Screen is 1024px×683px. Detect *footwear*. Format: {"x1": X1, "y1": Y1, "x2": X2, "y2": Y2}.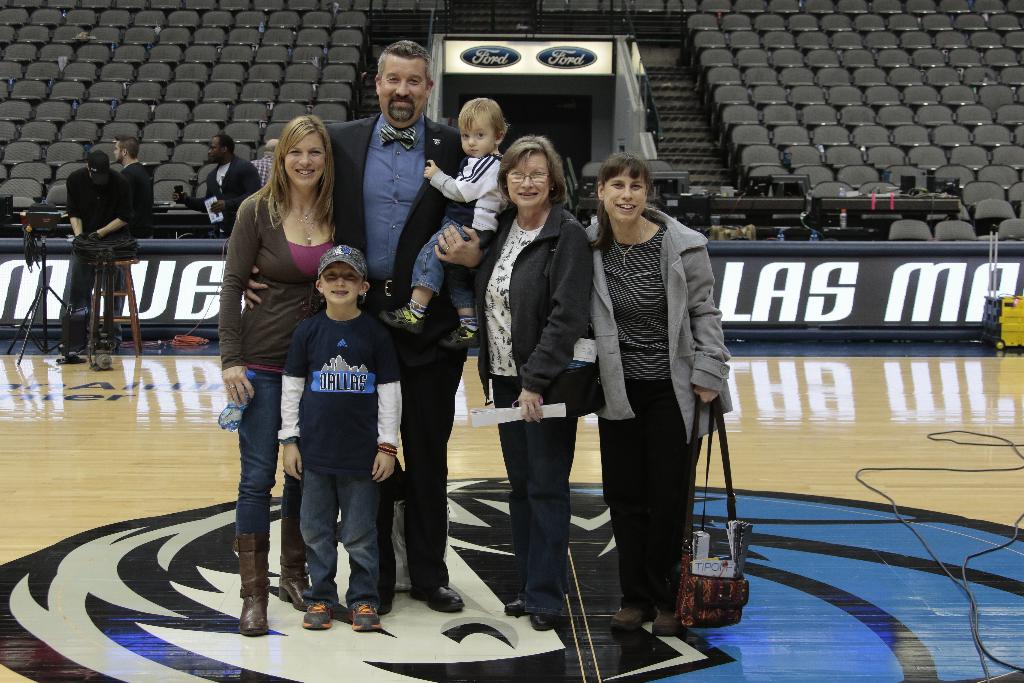
{"x1": 501, "y1": 598, "x2": 529, "y2": 616}.
